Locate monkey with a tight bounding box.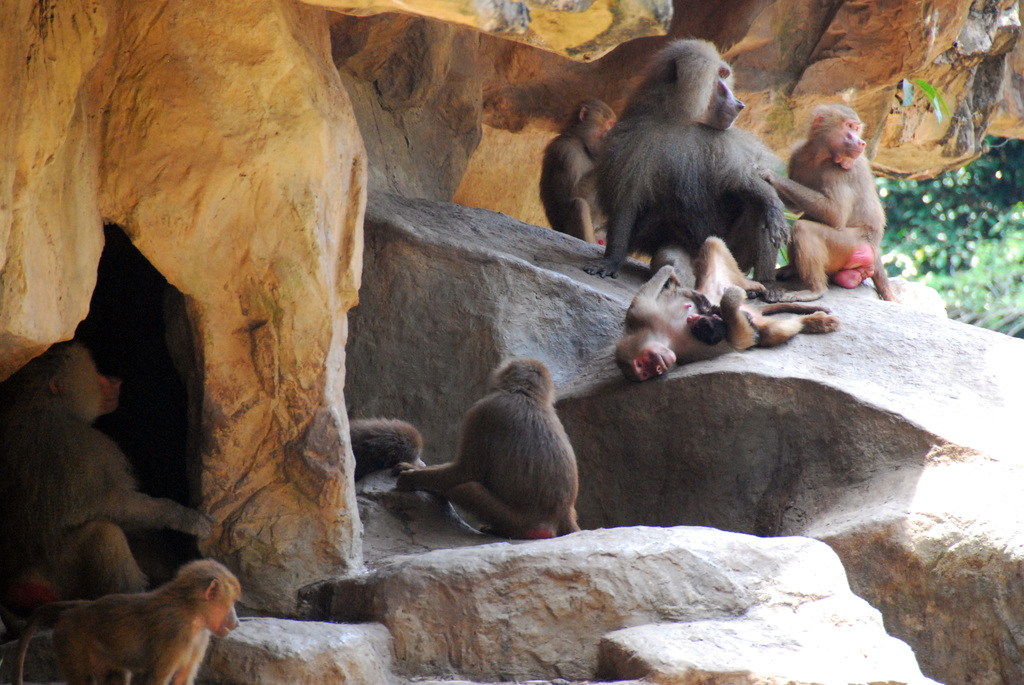
x1=767 y1=103 x2=895 y2=297.
